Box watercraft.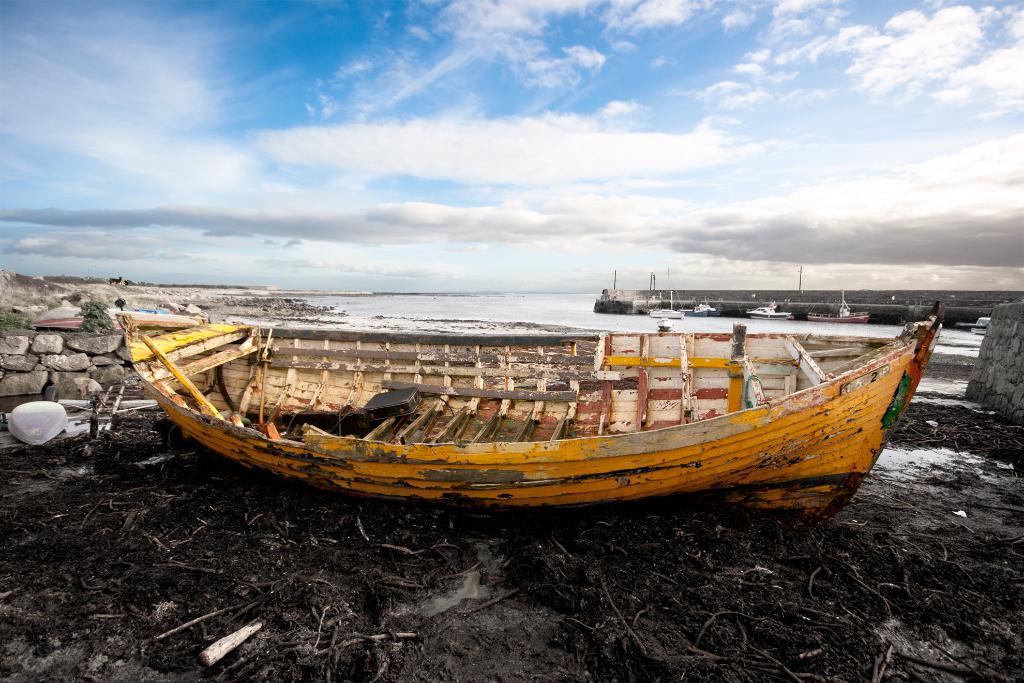
rect(675, 302, 734, 324).
